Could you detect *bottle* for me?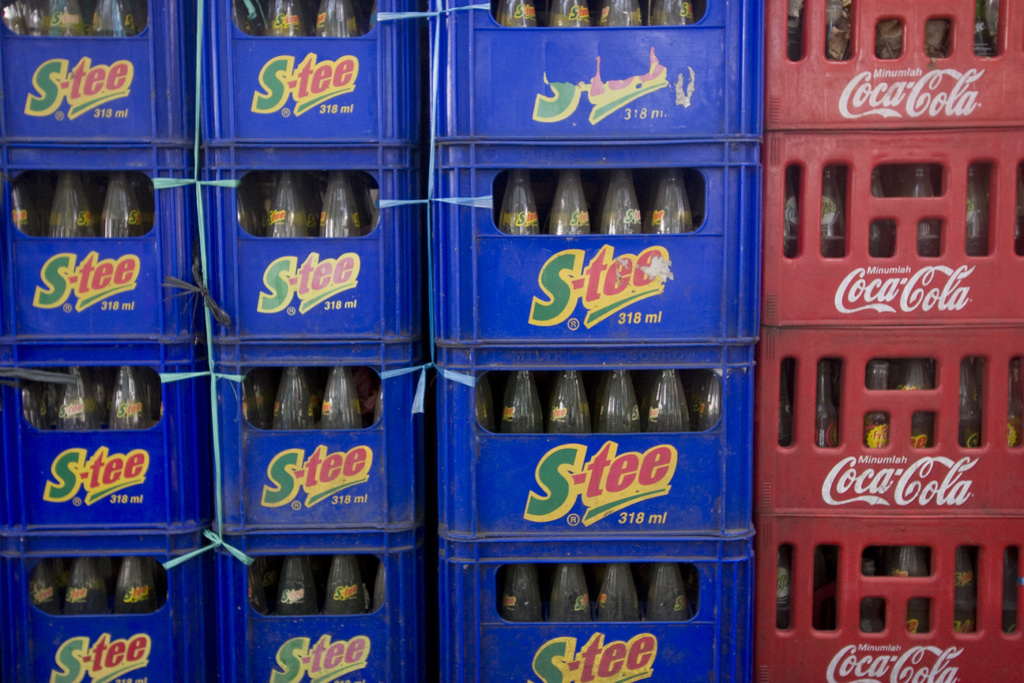
Detection result: 13:185:43:241.
